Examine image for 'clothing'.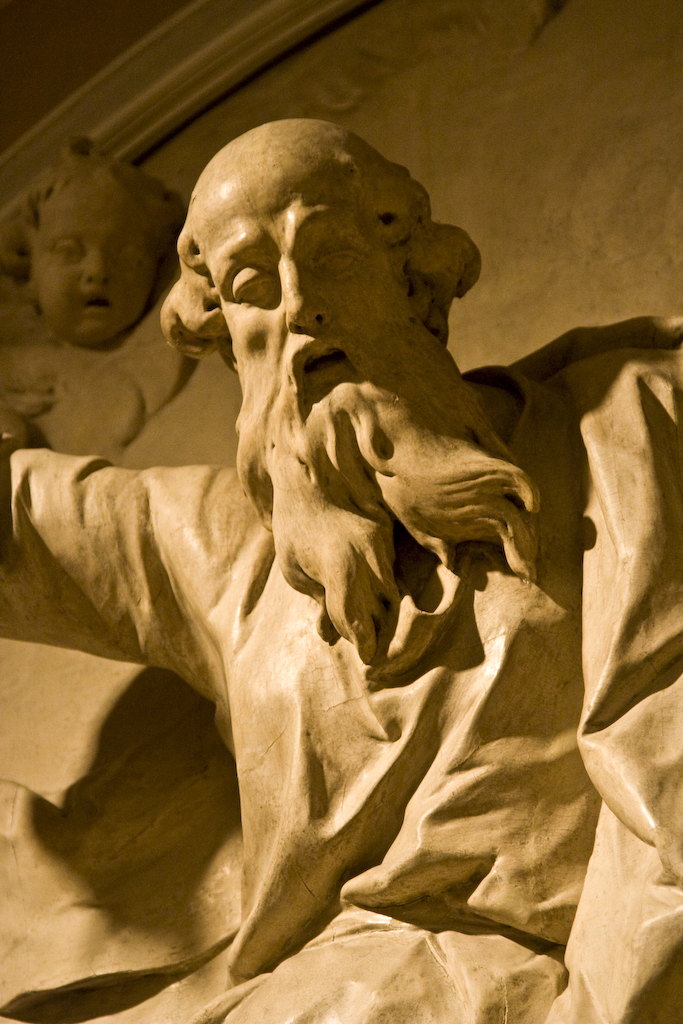
Examination result: x1=10, y1=329, x2=677, y2=1018.
